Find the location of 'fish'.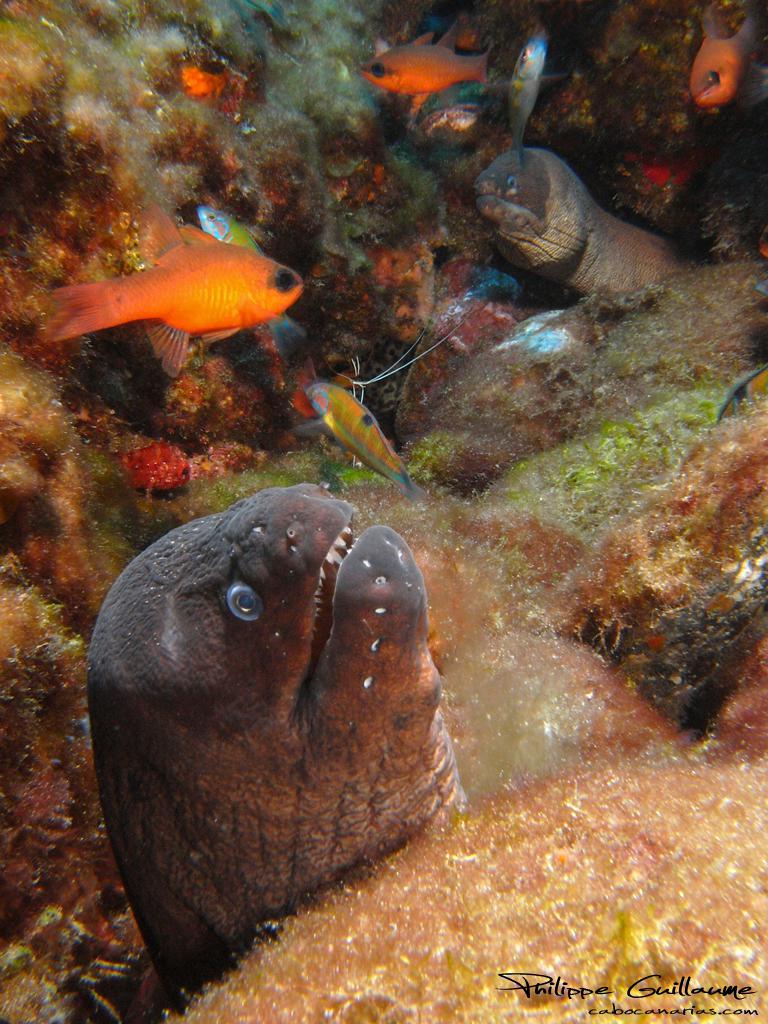
Location: bbox=[353, 14, 497, 116].
